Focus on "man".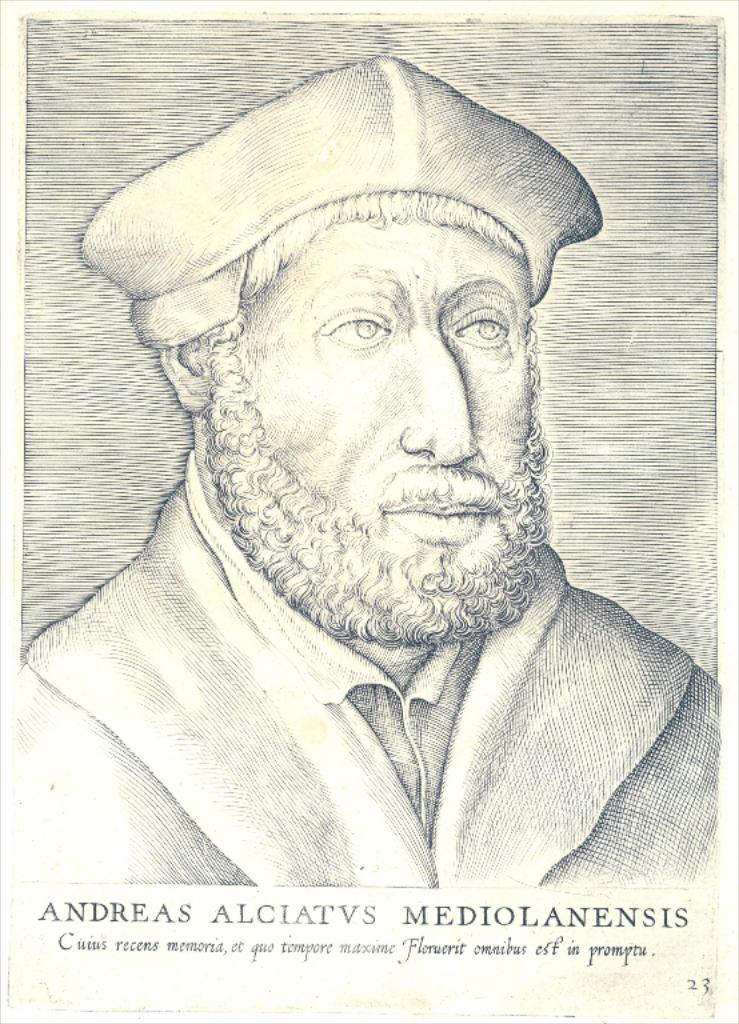
Focused at bbox=(17, 0, 738, 961).
